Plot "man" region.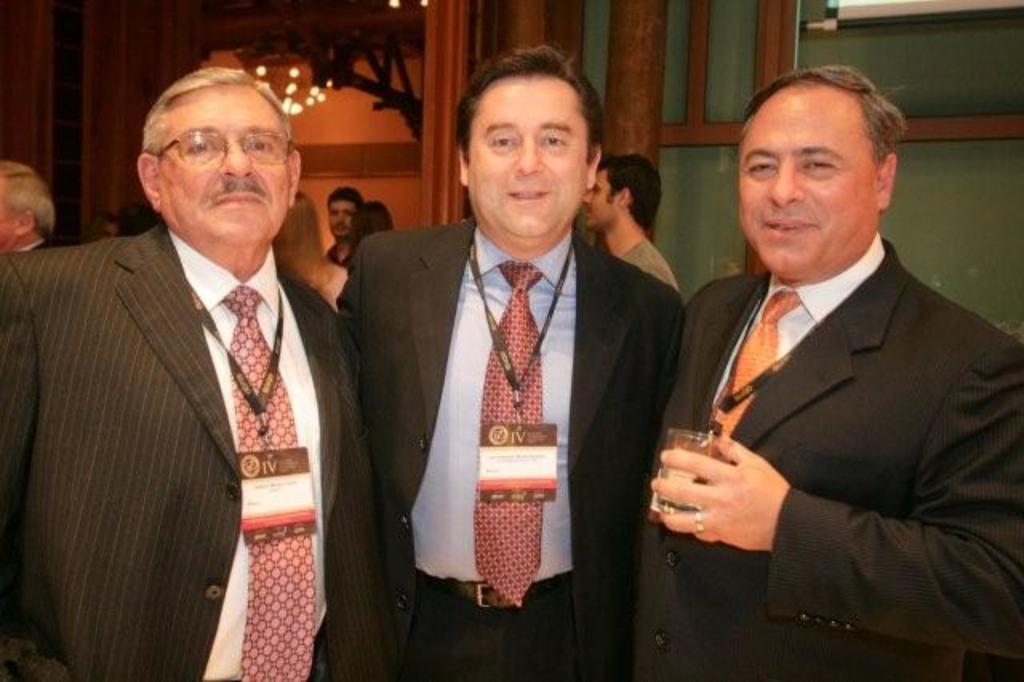
Plotted at bbox(330, 183, 378, 264).
